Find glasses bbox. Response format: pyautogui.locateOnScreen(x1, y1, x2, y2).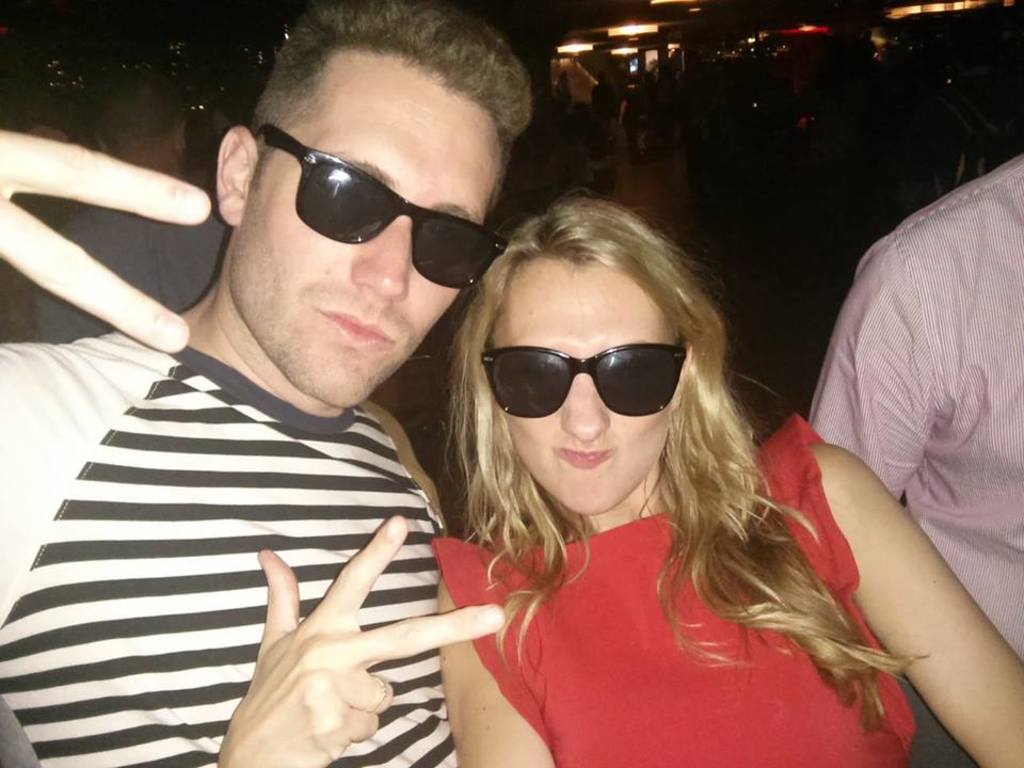
pyautogui.locateOnScreen(475, 326, 692, 416).
